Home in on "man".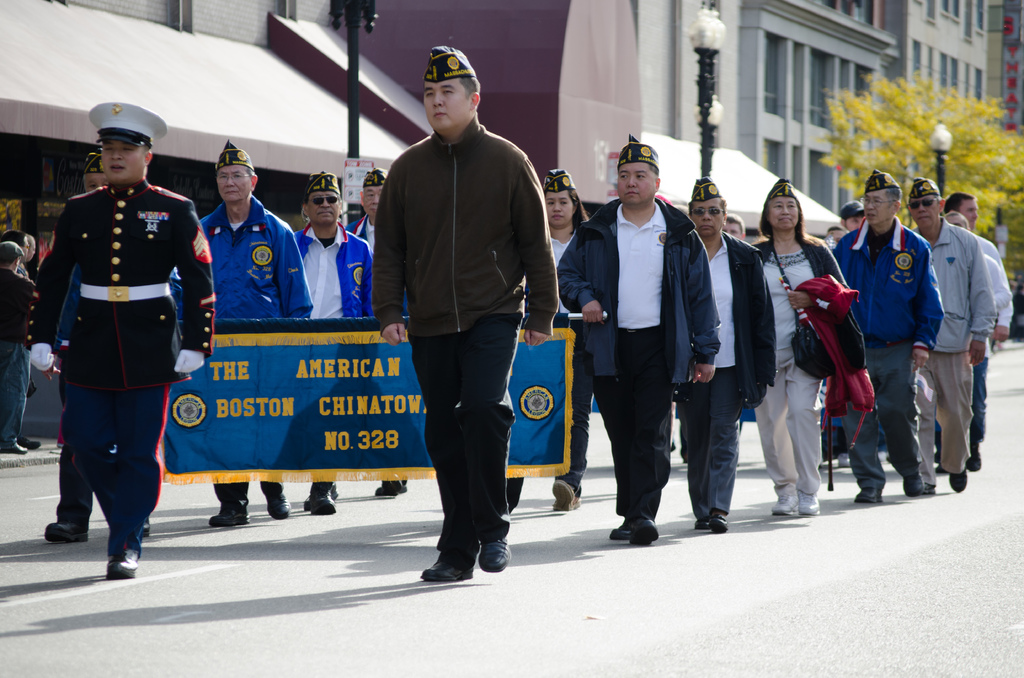
Homed in at rect(341, 168, 411, 495).
